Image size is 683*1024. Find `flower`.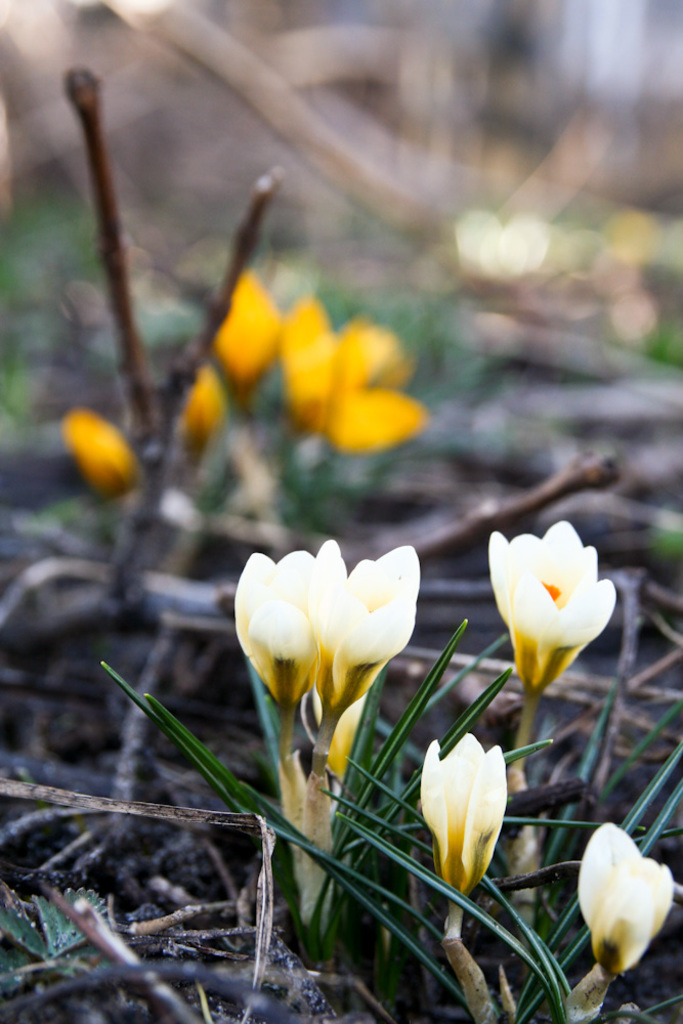
232/545/431/736.
